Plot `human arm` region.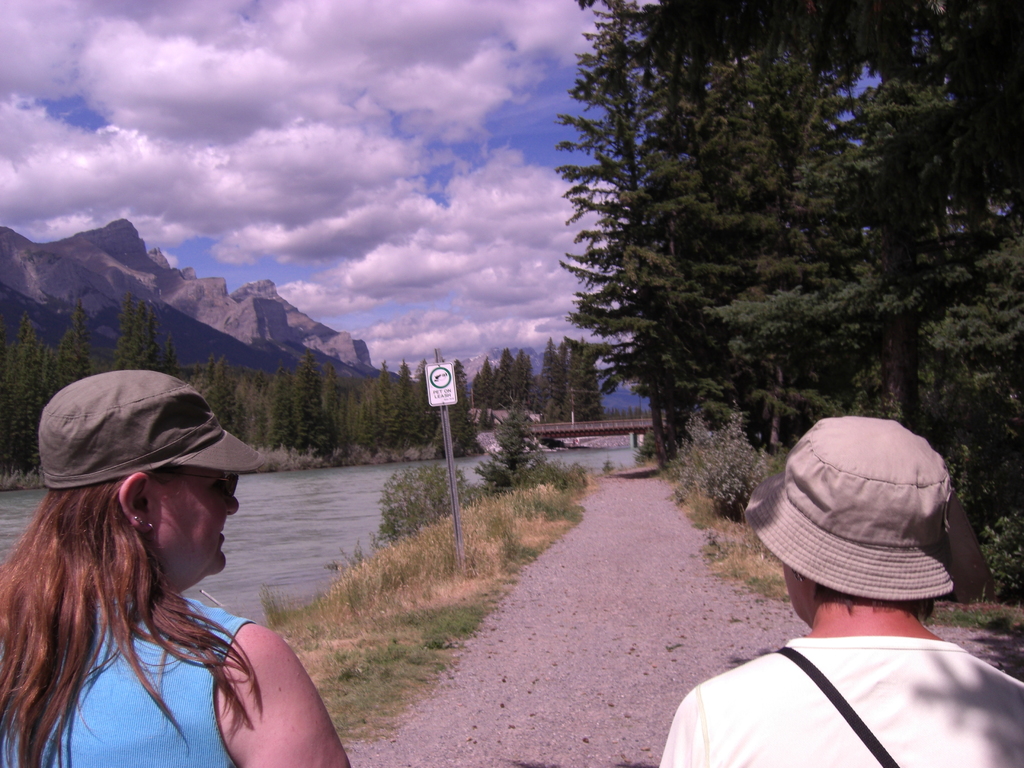
Plotted at bbox=[212, 616, 308, 755].
